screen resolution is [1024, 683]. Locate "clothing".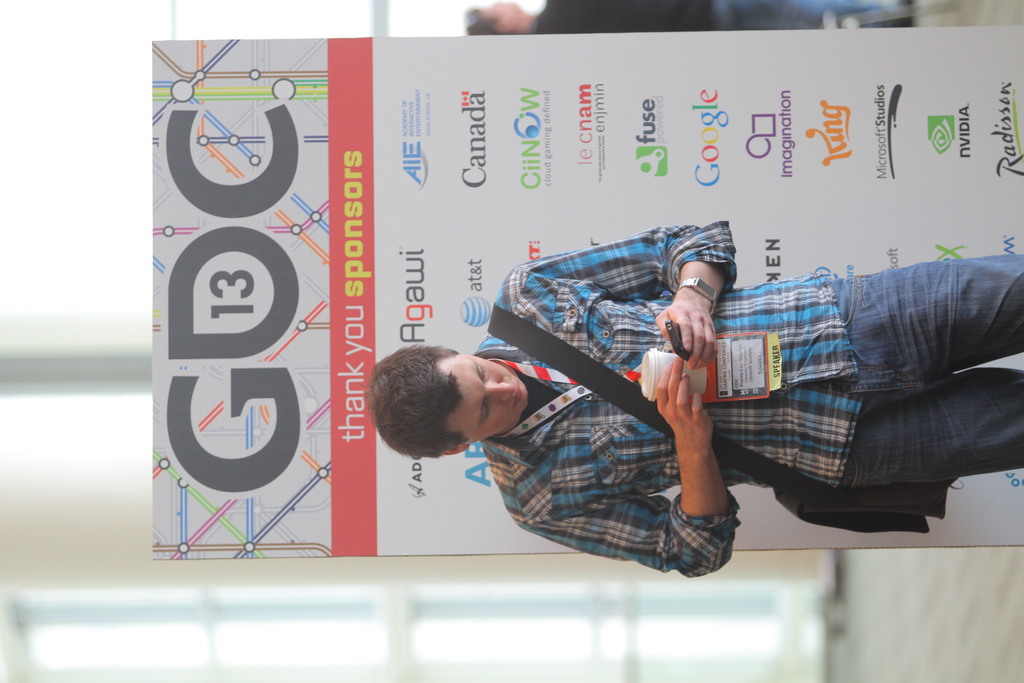
500 210 1023 580.
